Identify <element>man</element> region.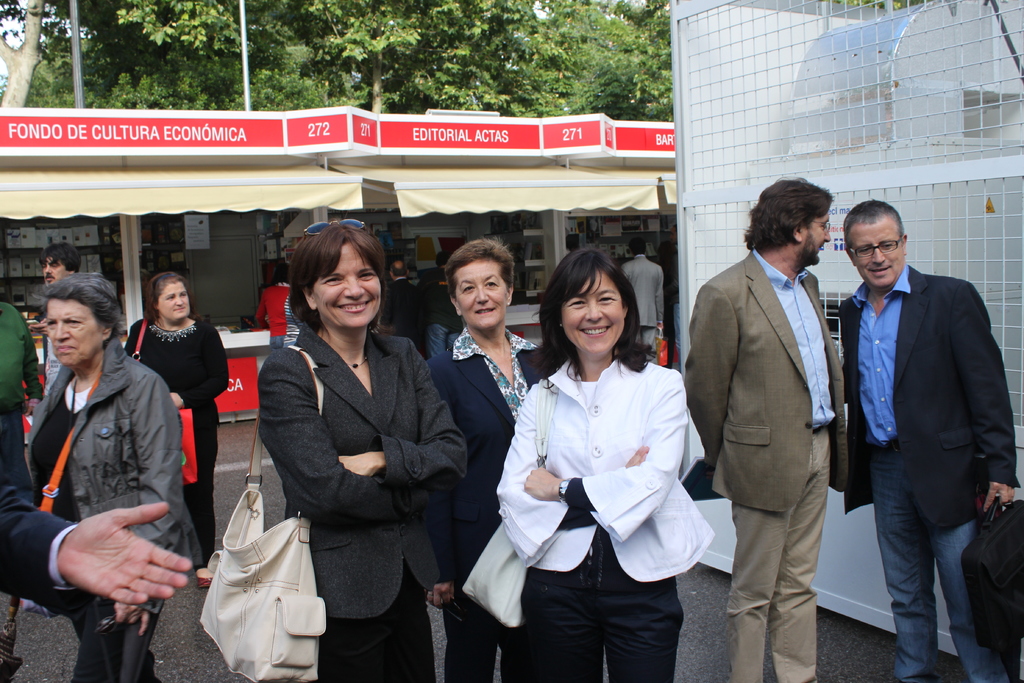
Region: (682,178,852,682).
